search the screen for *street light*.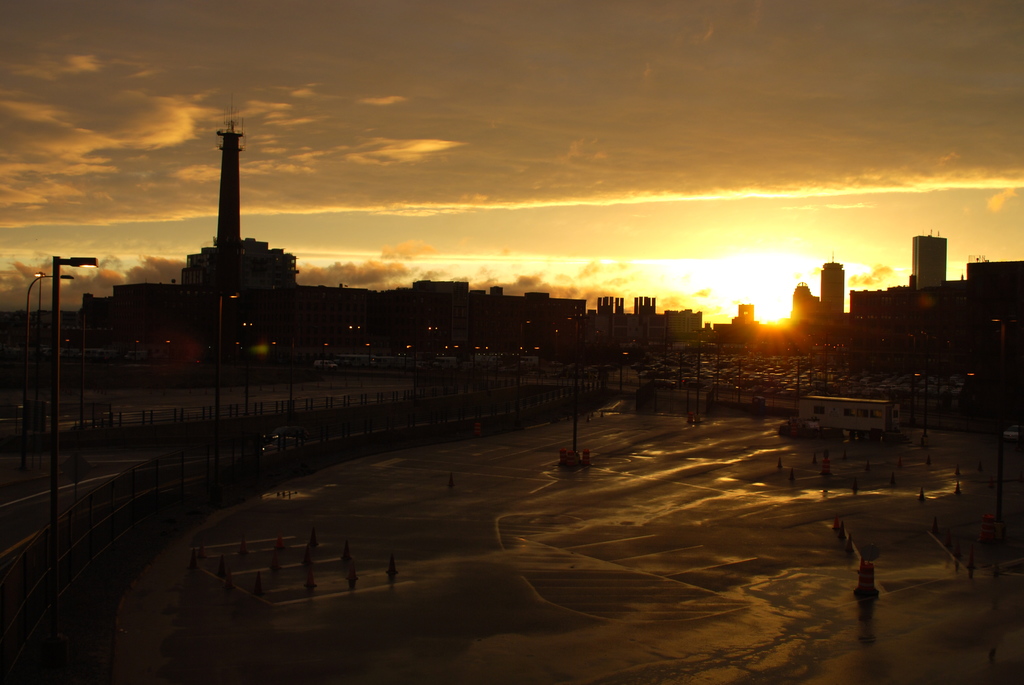
Found at 210/286/240/502.
